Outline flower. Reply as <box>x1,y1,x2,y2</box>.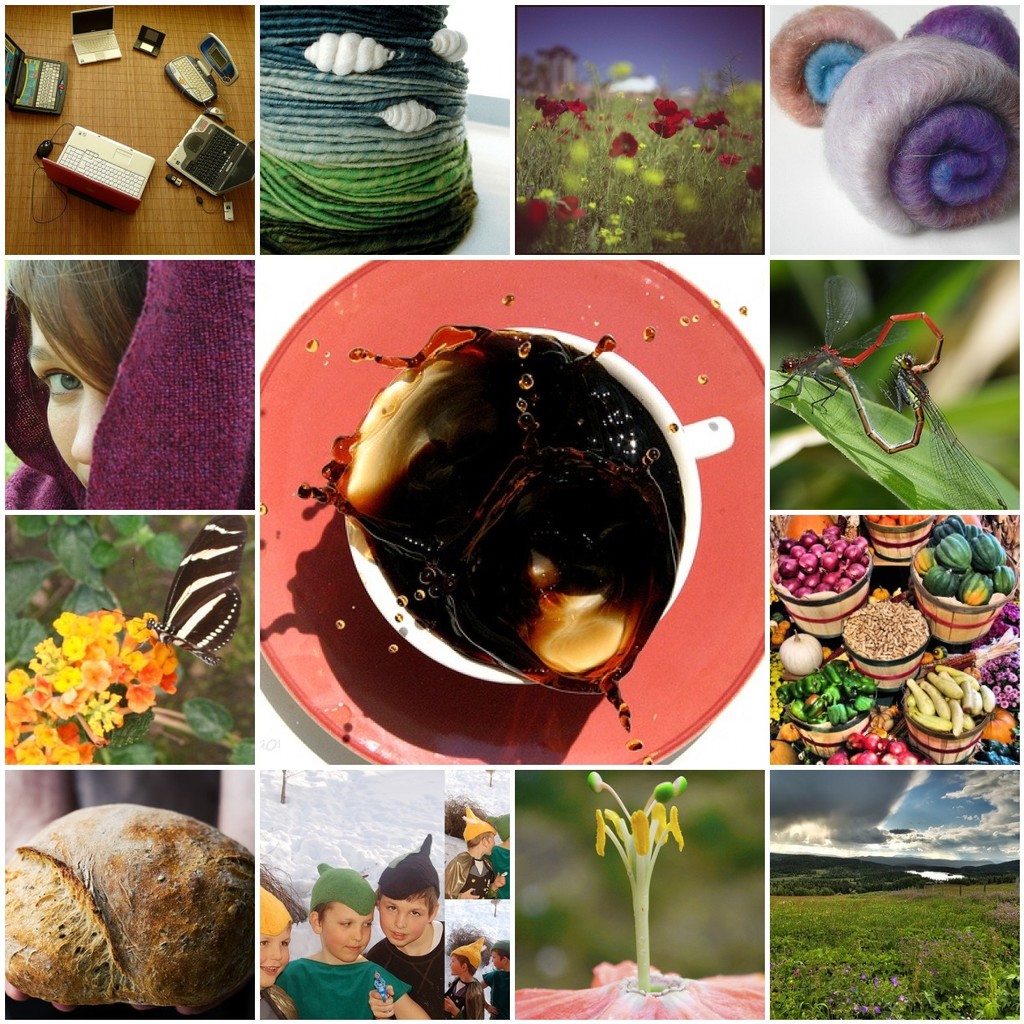
<box>533,93,627,149</box>.
